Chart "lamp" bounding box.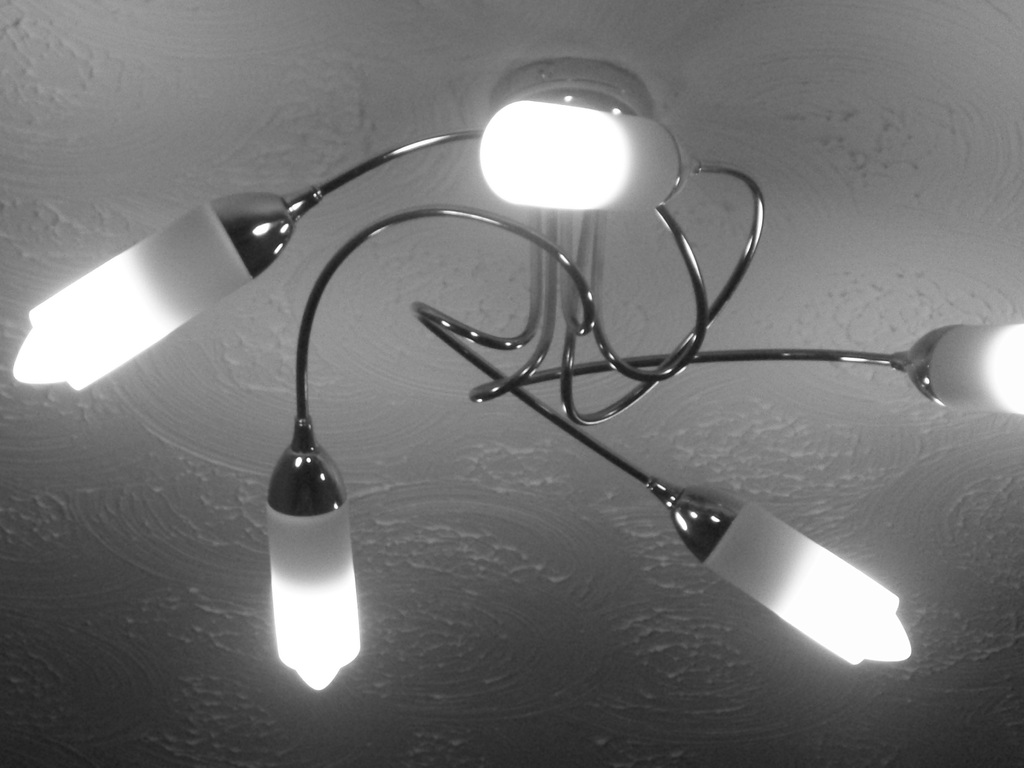
Charted: <region>266, 431, 371, 694</region>.
